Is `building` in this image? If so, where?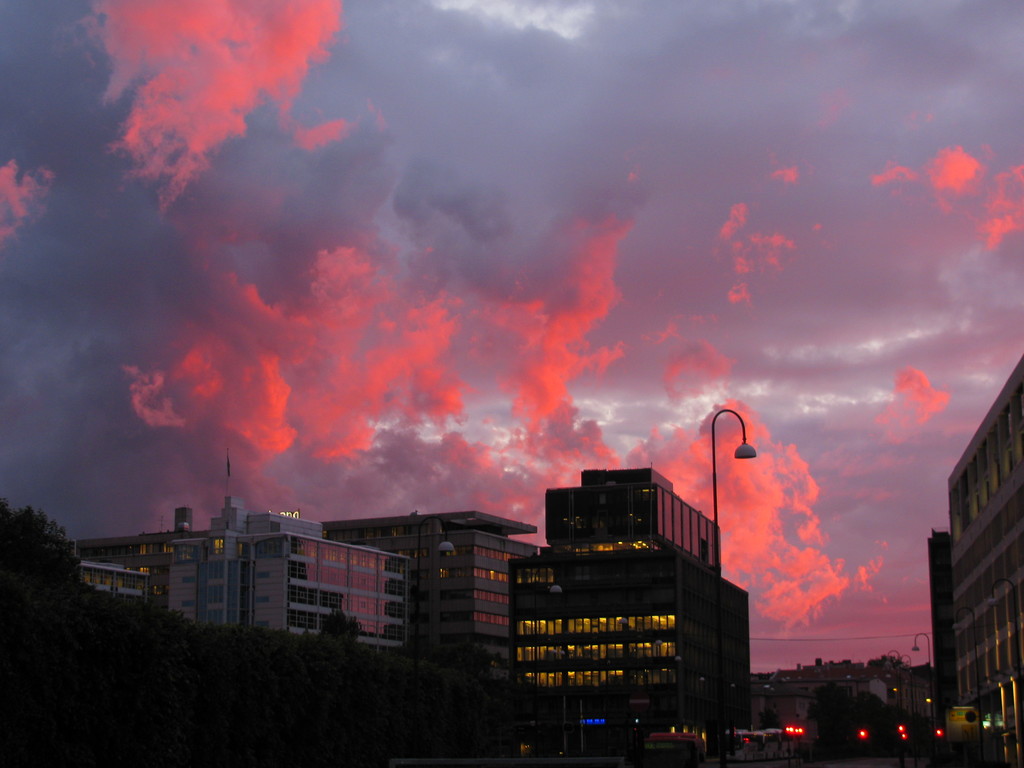
Yes, at [left=165, top=496, right=413, bottom=652].
